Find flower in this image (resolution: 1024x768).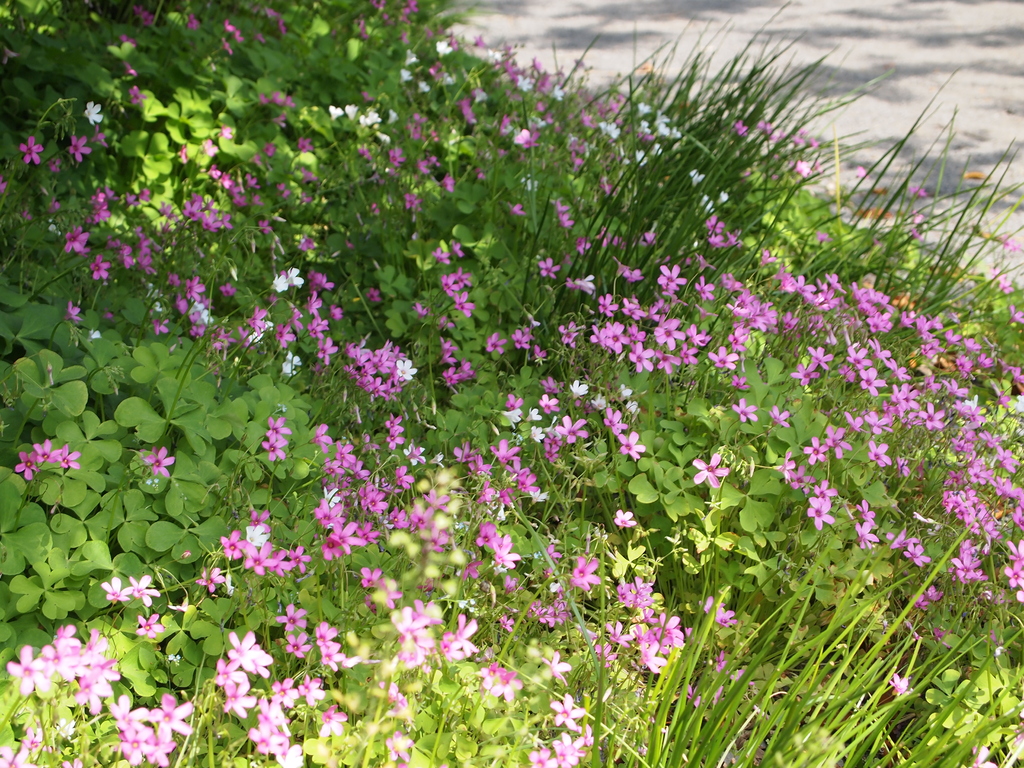
bbox(267, 412, 293, 438).
